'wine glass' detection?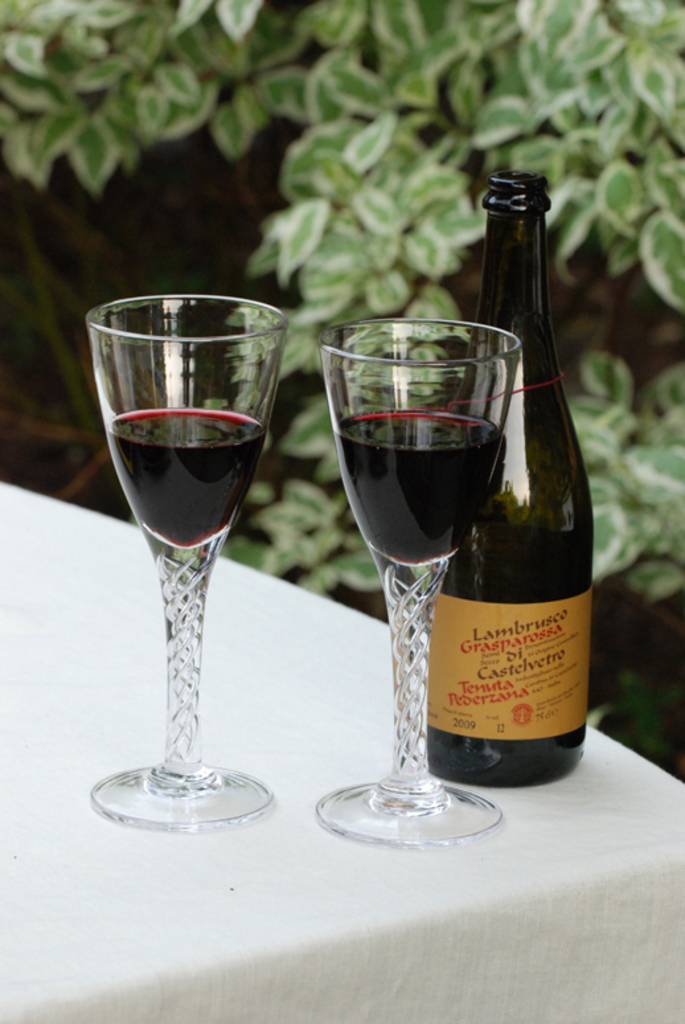
<region>83, 296, 286, 824</region>
